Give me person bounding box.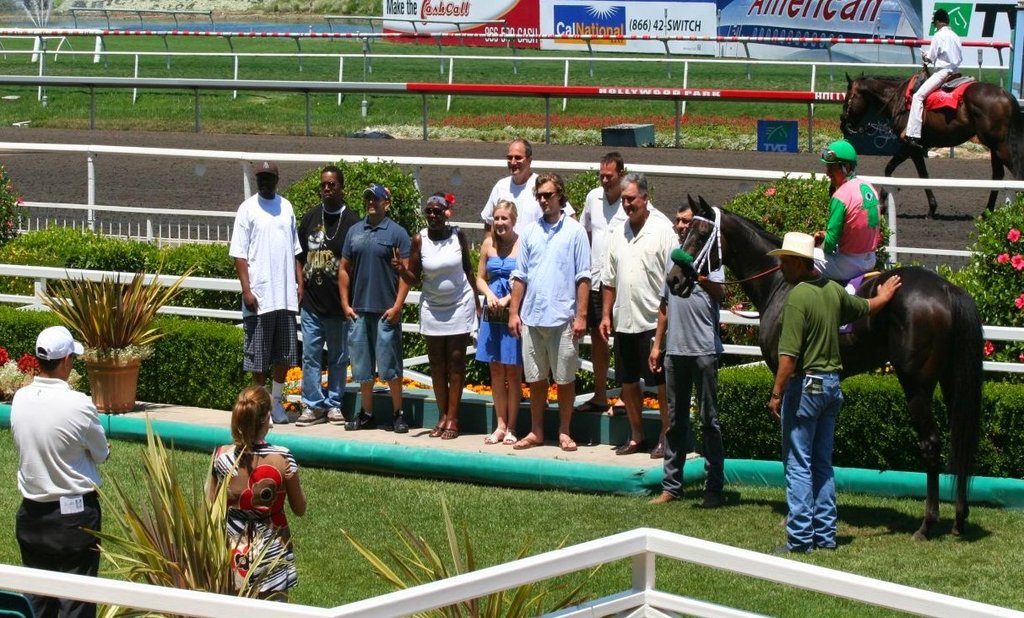
locate(11, 329, 109, 617).
